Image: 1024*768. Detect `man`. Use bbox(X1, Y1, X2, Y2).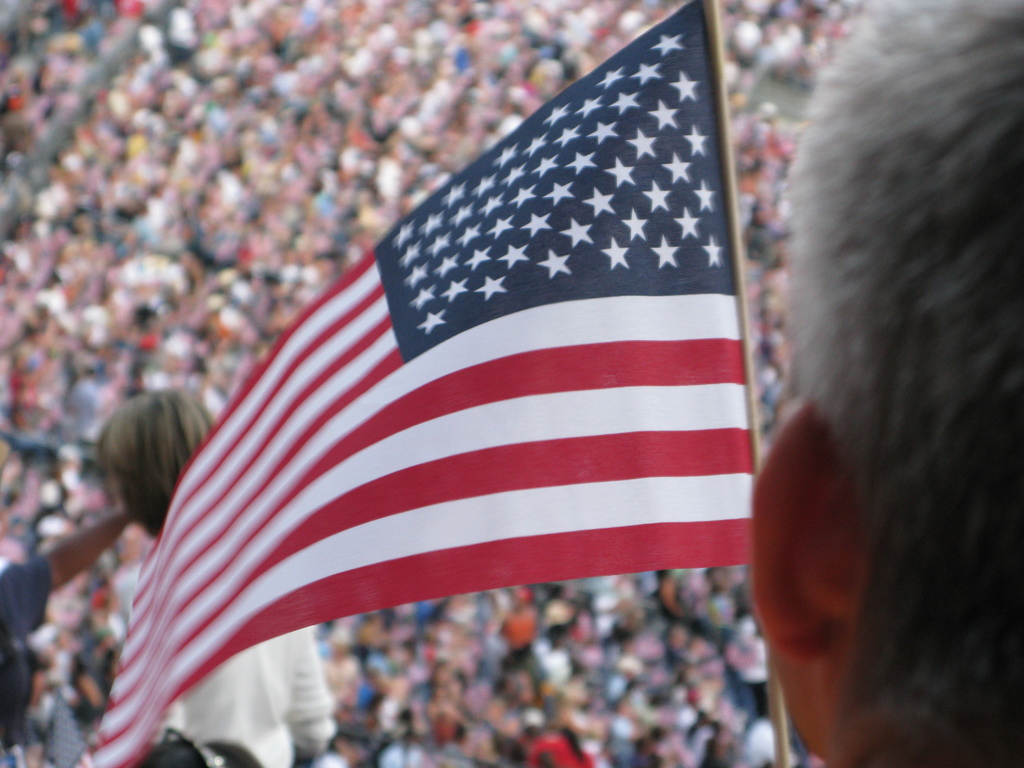
bbox(746, 19, 1023, 767).
